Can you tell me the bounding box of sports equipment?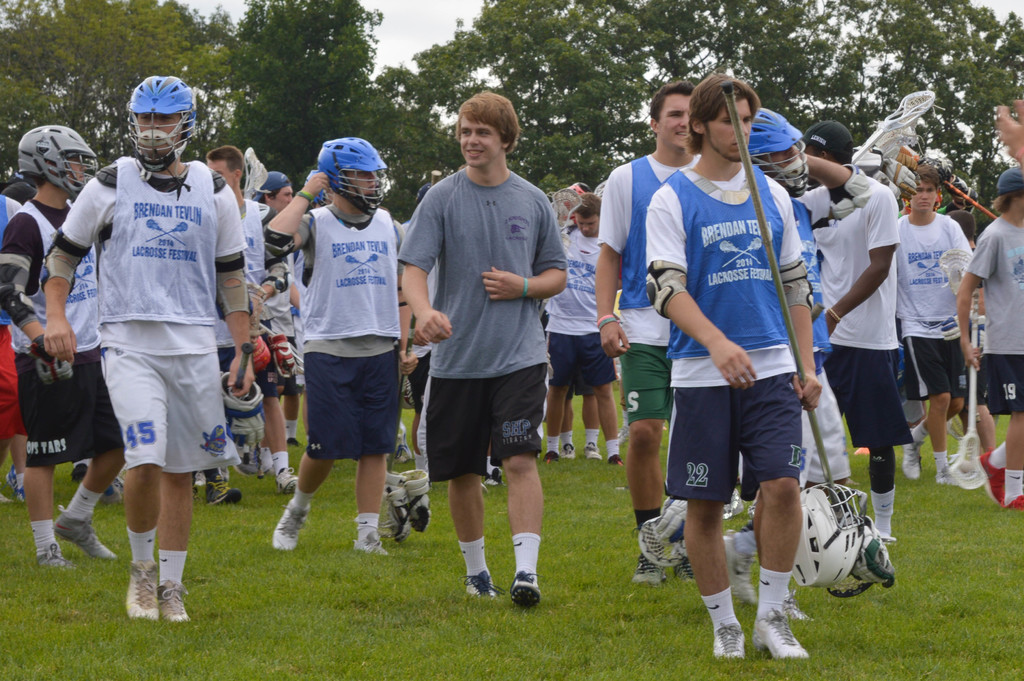
[left=241, top=149, right=267, bottom=201].
